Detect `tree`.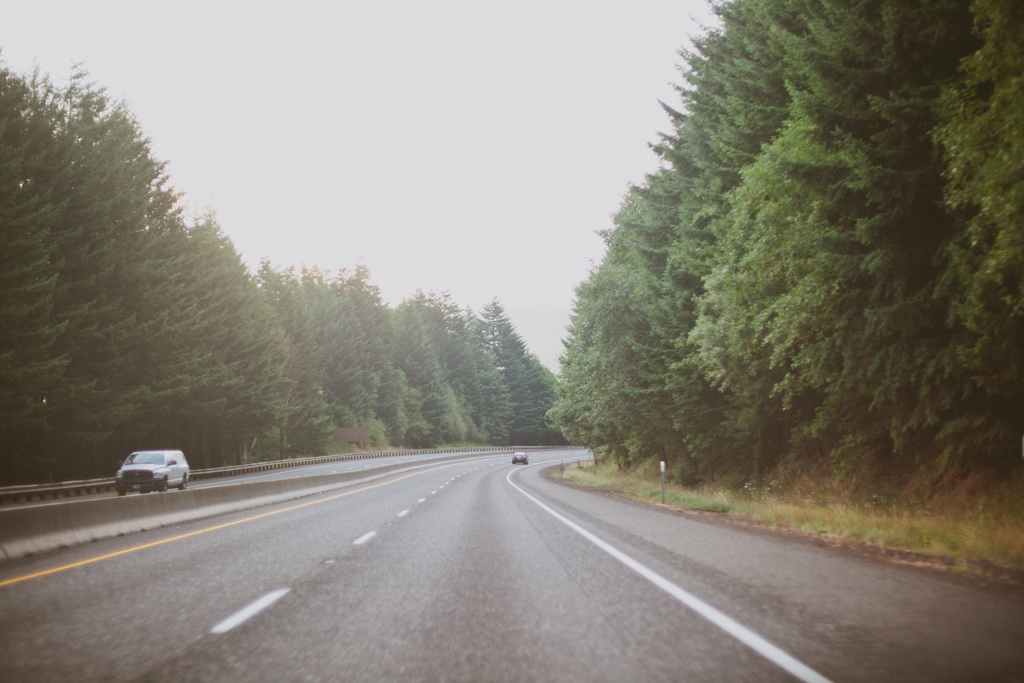
Detected at crop(440, 284, 486, 452).
